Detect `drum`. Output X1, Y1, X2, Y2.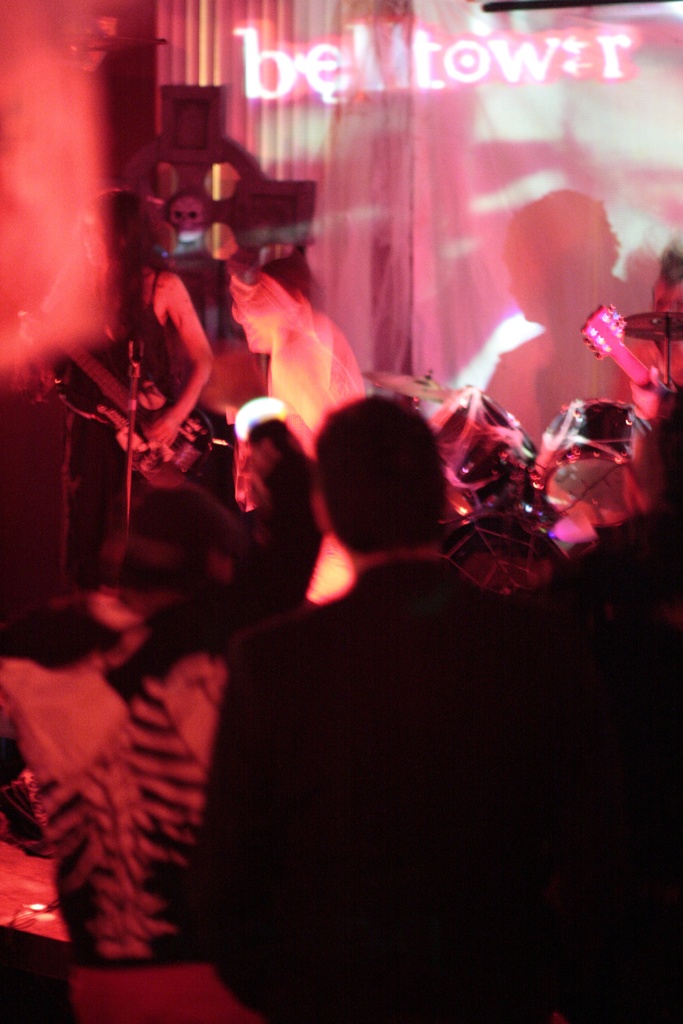
538, 395, 643, 512.
